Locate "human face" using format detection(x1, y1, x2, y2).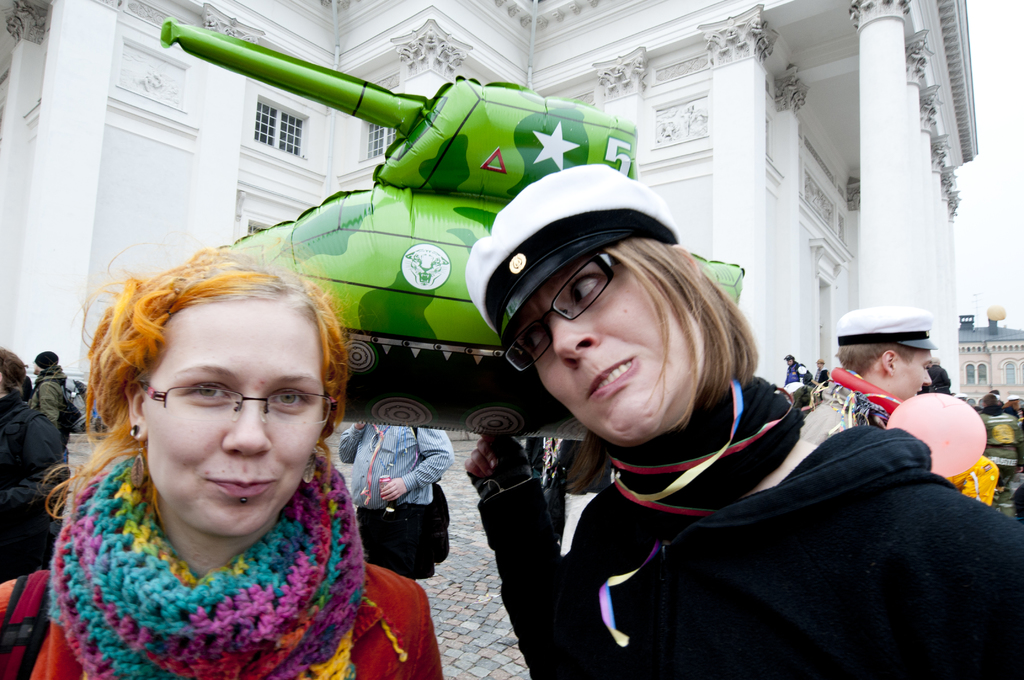
detection(150, 300, 323, 537).
